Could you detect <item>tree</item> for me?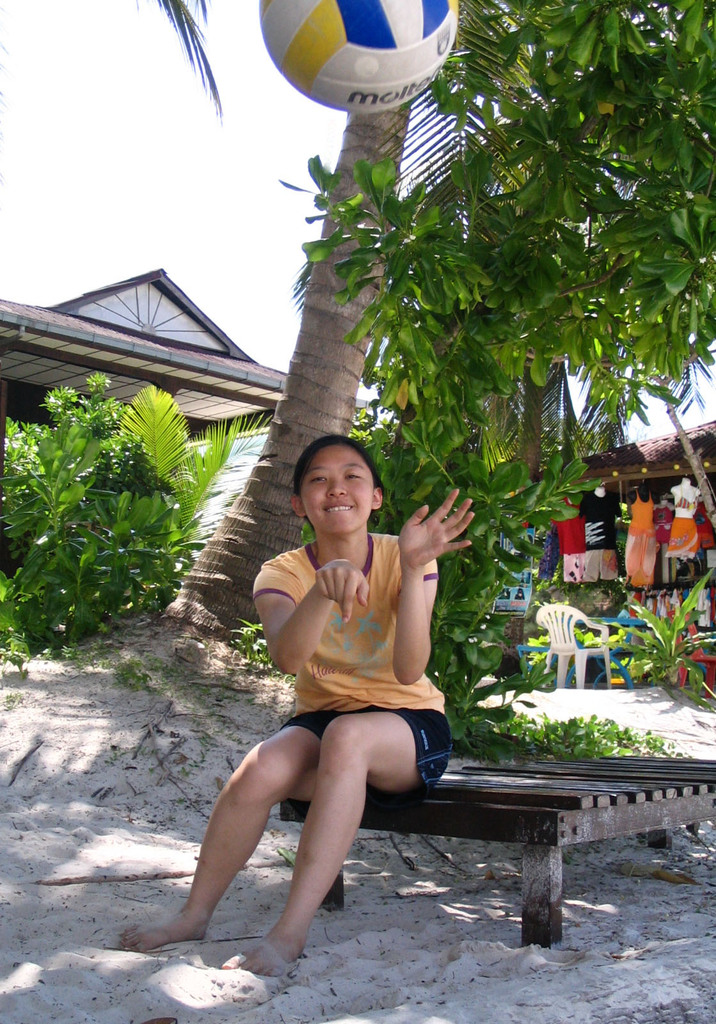
Detection result: bbox=(273, 0, 715, 712).
